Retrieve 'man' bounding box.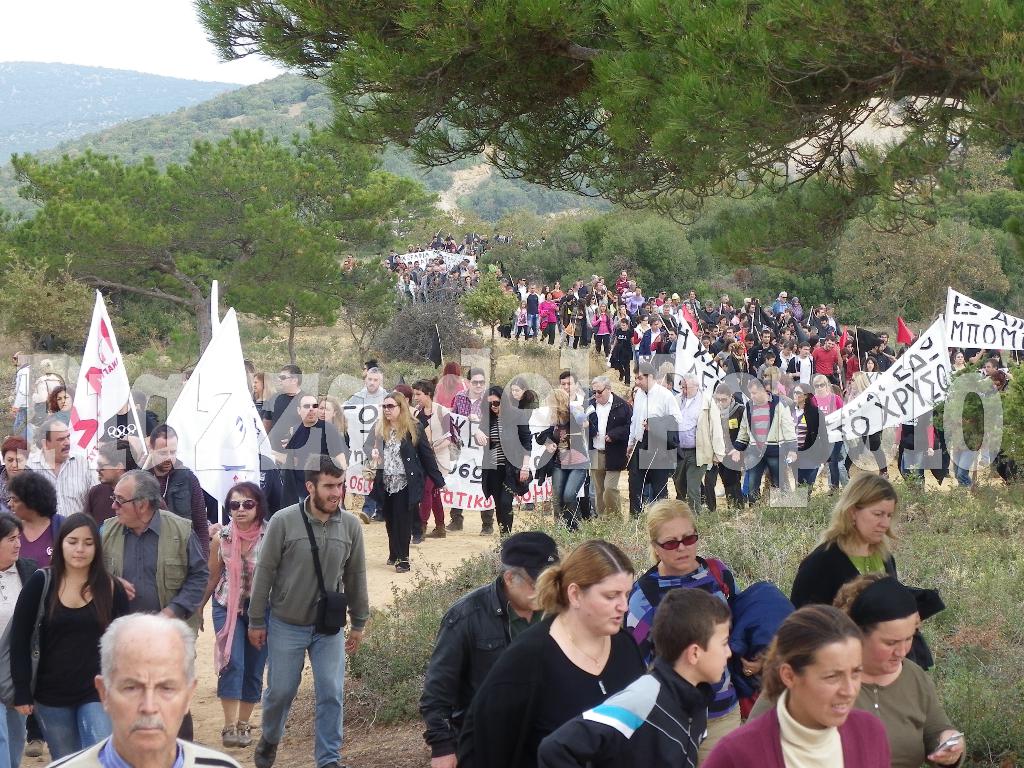
Bounding box: x1=258, y1=364, x2=303, y2=435.
